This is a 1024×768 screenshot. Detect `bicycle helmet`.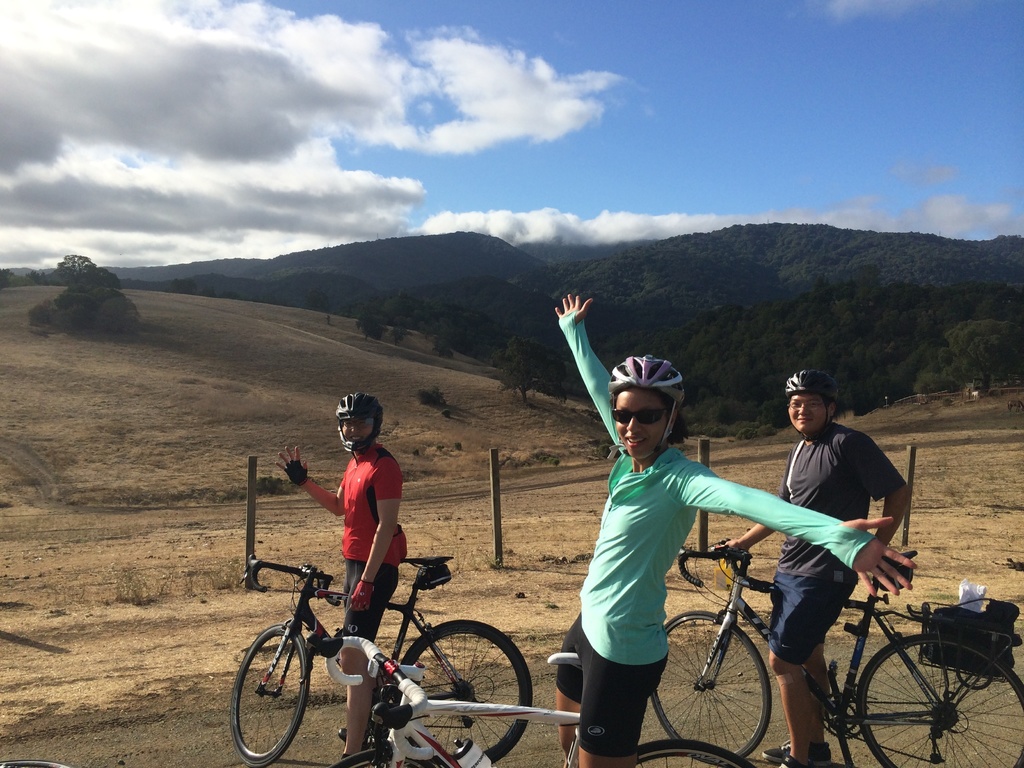
<region>329, 390, 380, 451</region>.
